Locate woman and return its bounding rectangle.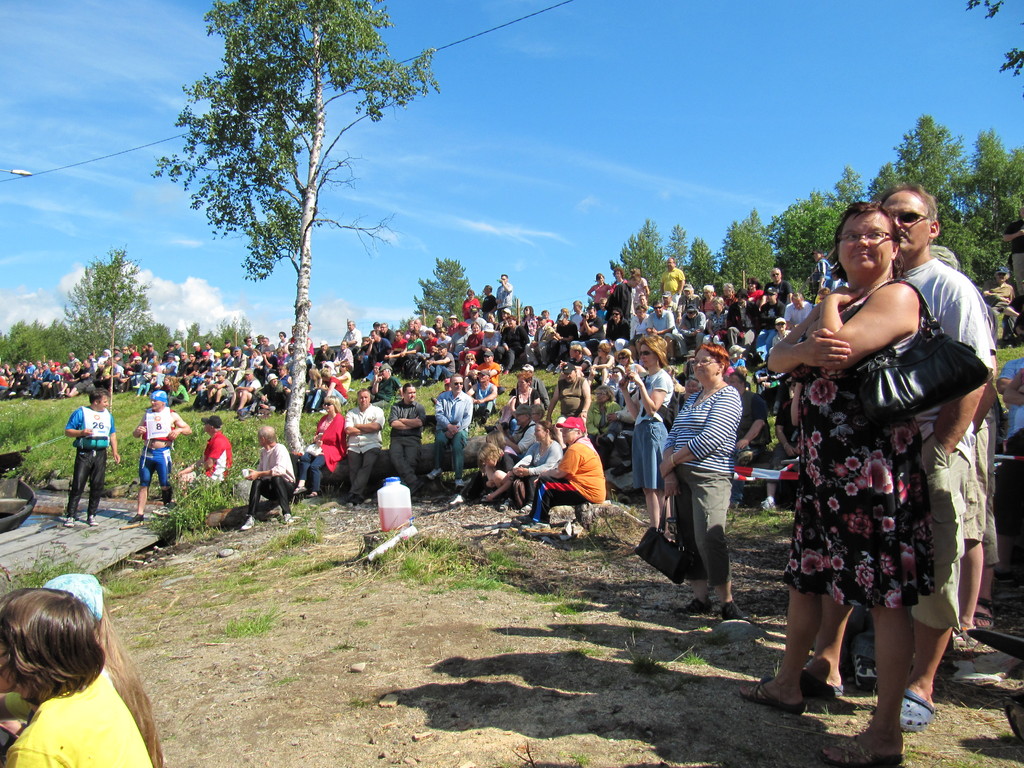
detection(504, 374, 547, 432).
